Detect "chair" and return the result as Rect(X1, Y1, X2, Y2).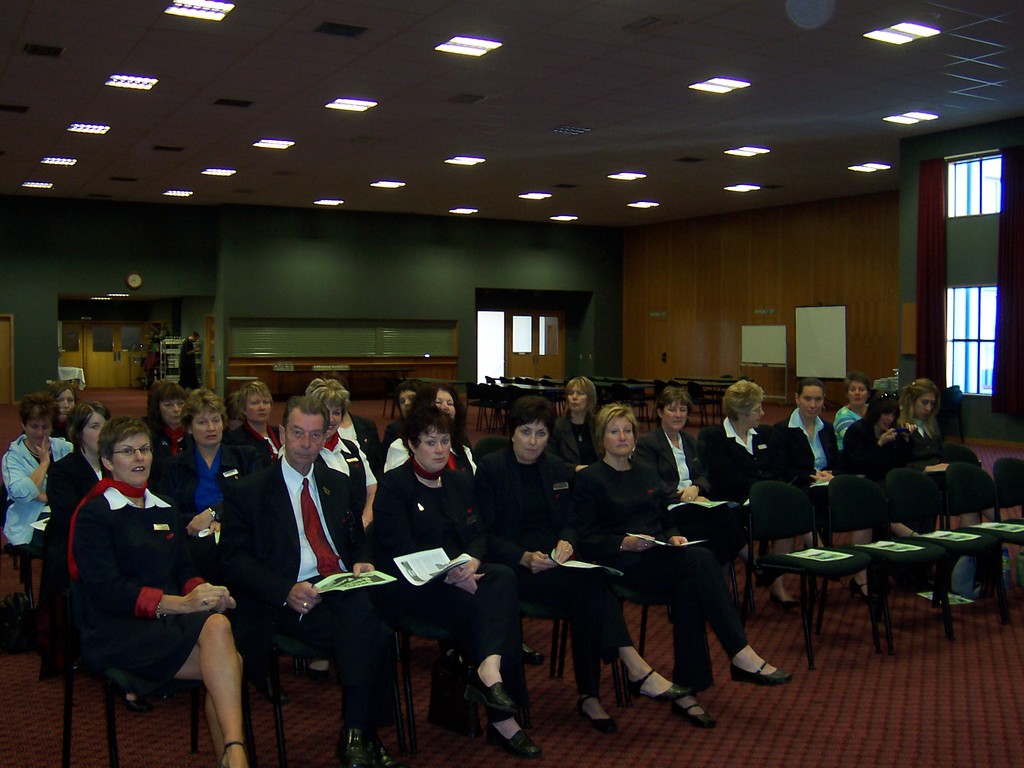
Rect(741, 481, 872, 669).
